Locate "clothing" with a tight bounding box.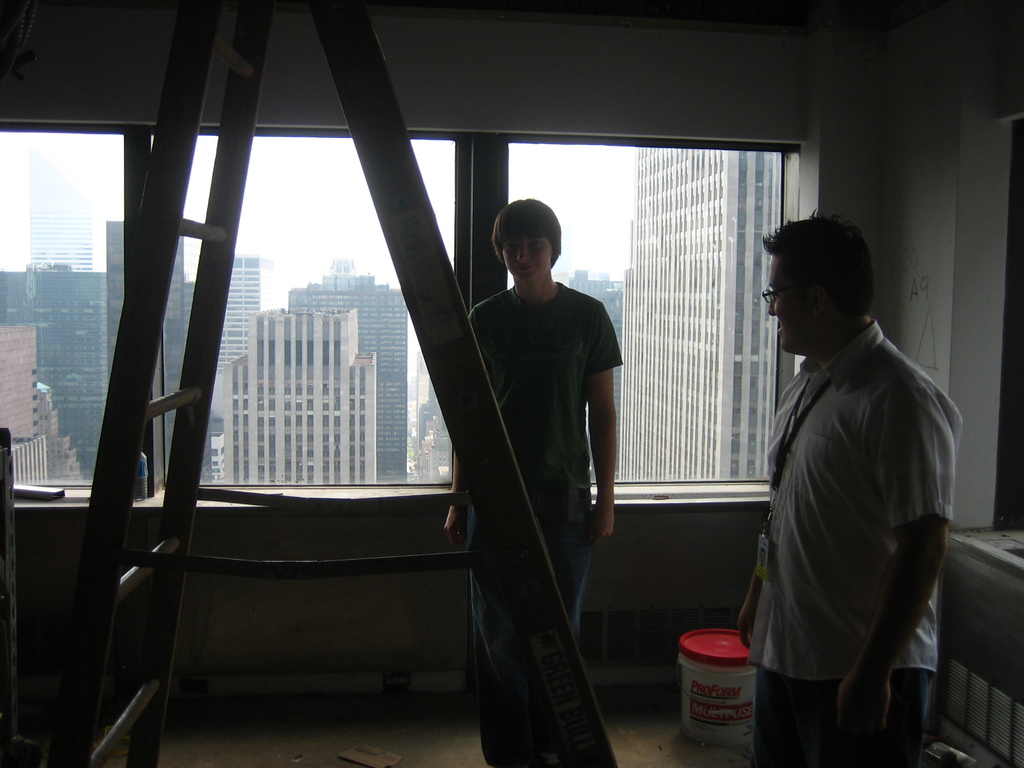
region(461, 278, 620, 767).
